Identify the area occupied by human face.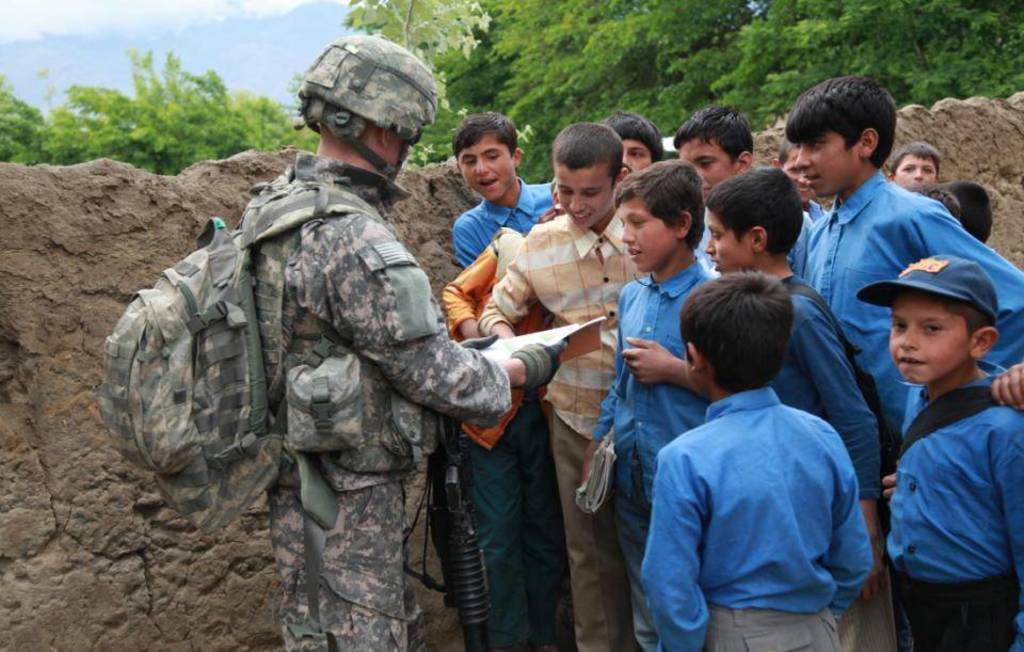
Area: (left=778, top=146, right=813, bottom=207).
